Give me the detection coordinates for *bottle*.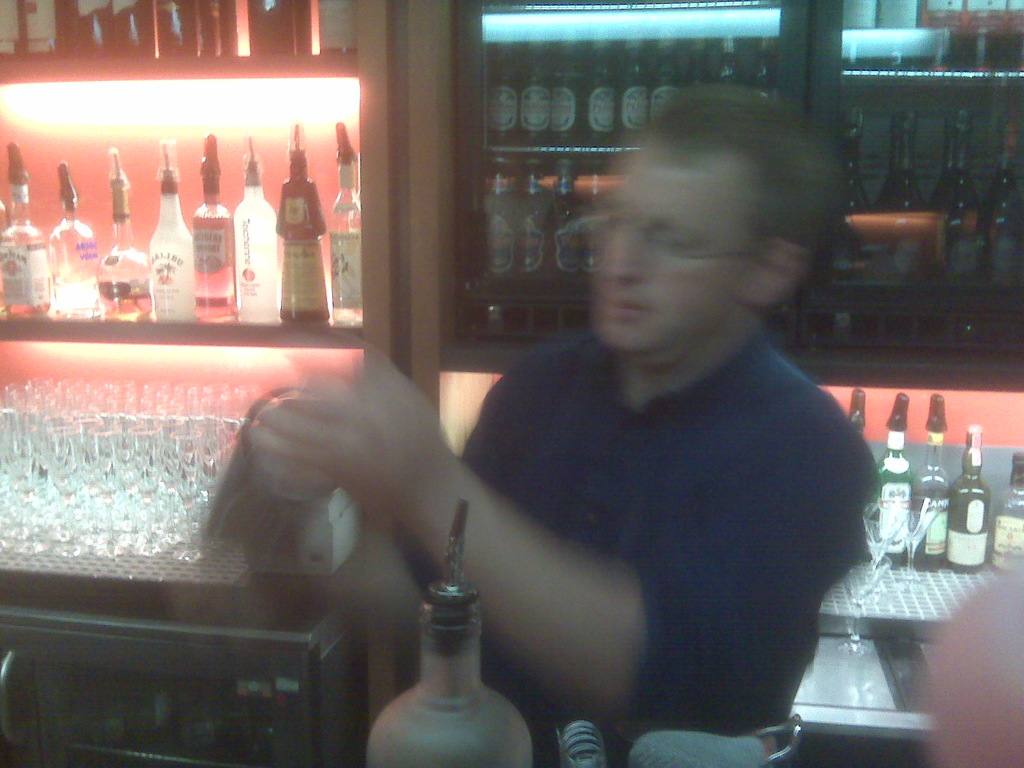
[x1=0, y1=127, x2=43, y2=313].
